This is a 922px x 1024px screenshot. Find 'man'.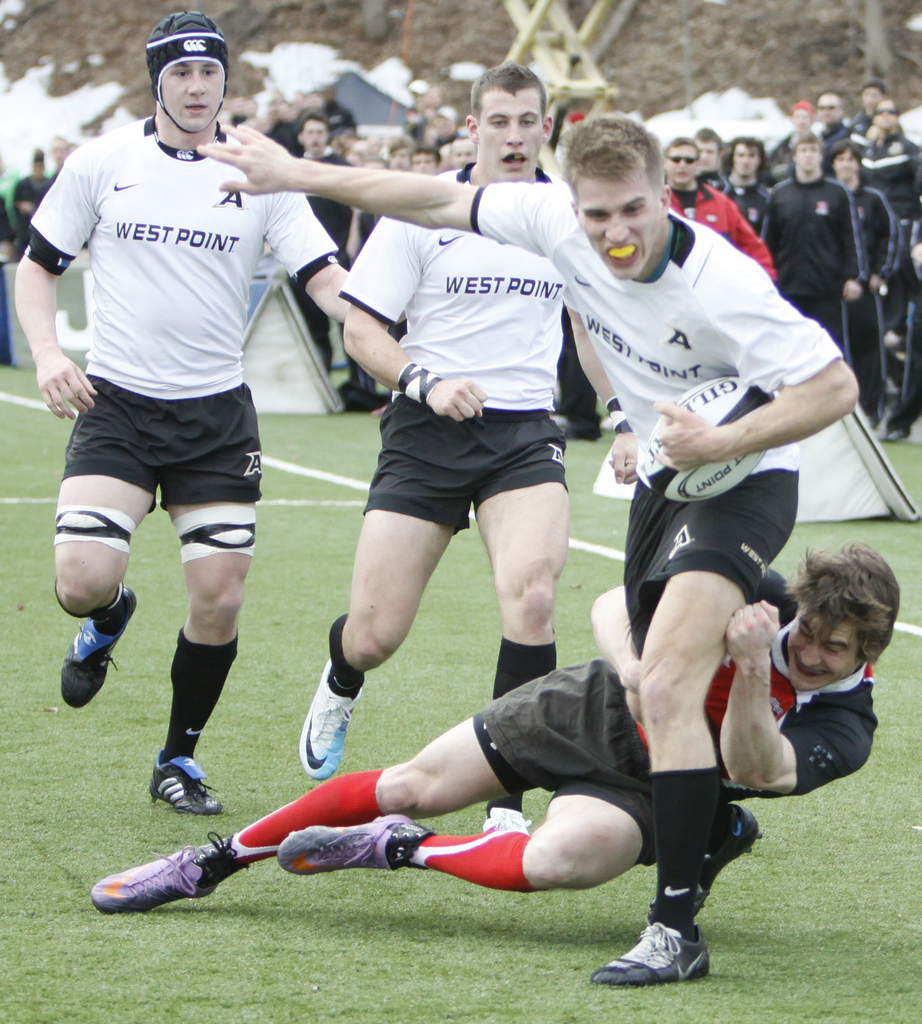
Bounding box: 24,20,332,808.
